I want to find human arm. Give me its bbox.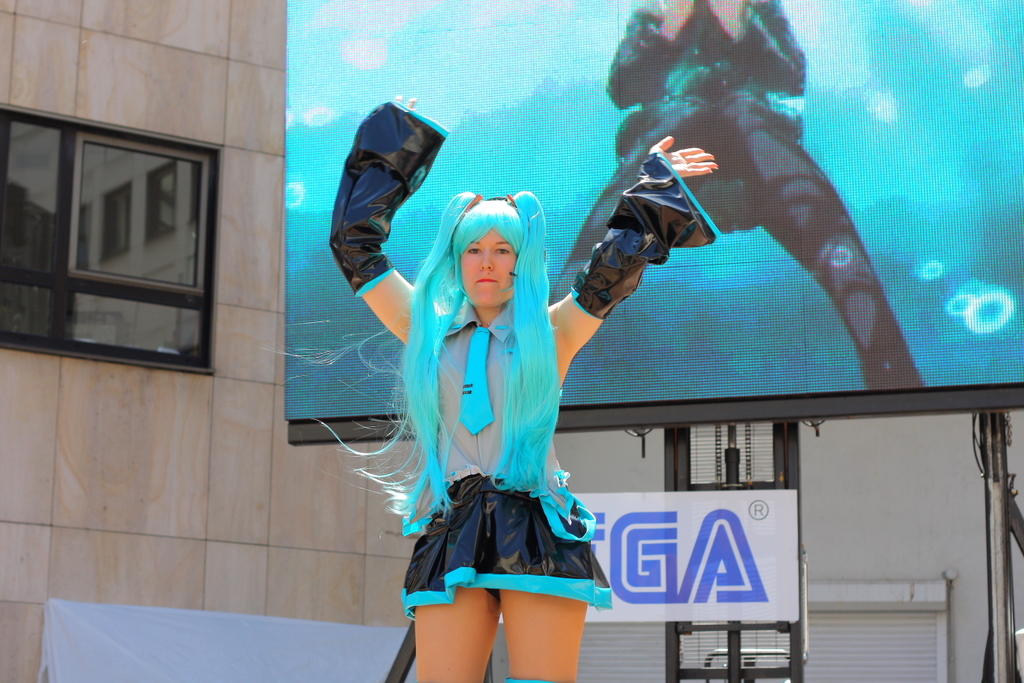
(x1=321, y1=106, x2=432, y2=333).
